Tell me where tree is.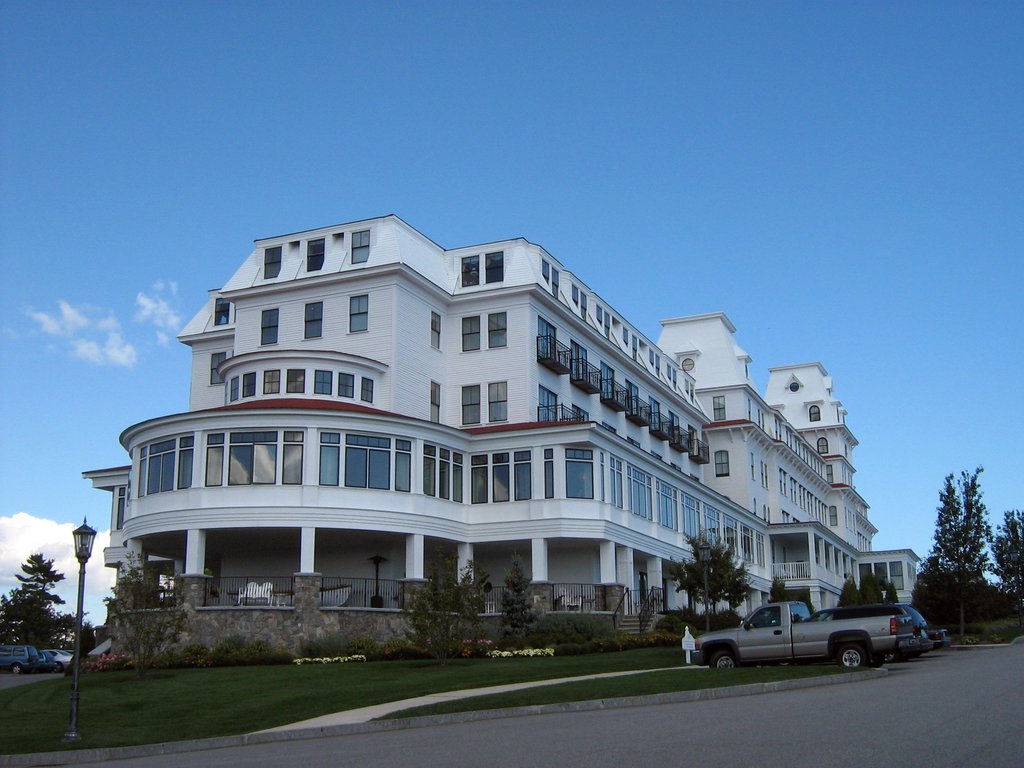
tree is at 392, 570, 468, 652.
